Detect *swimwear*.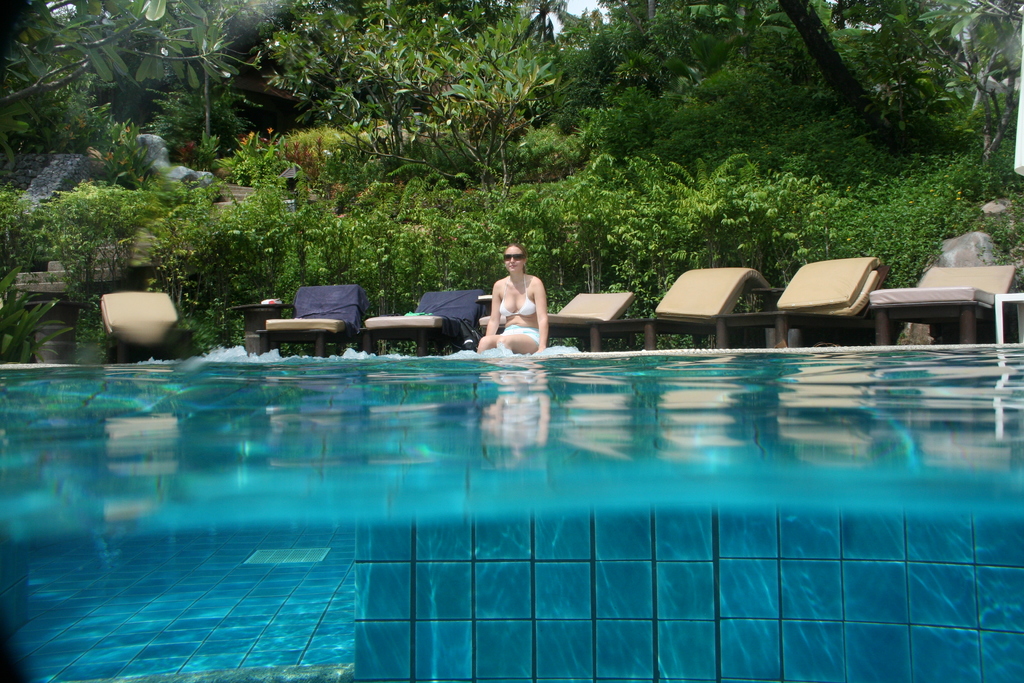
Detected at region(500, 279, 534, 320).
